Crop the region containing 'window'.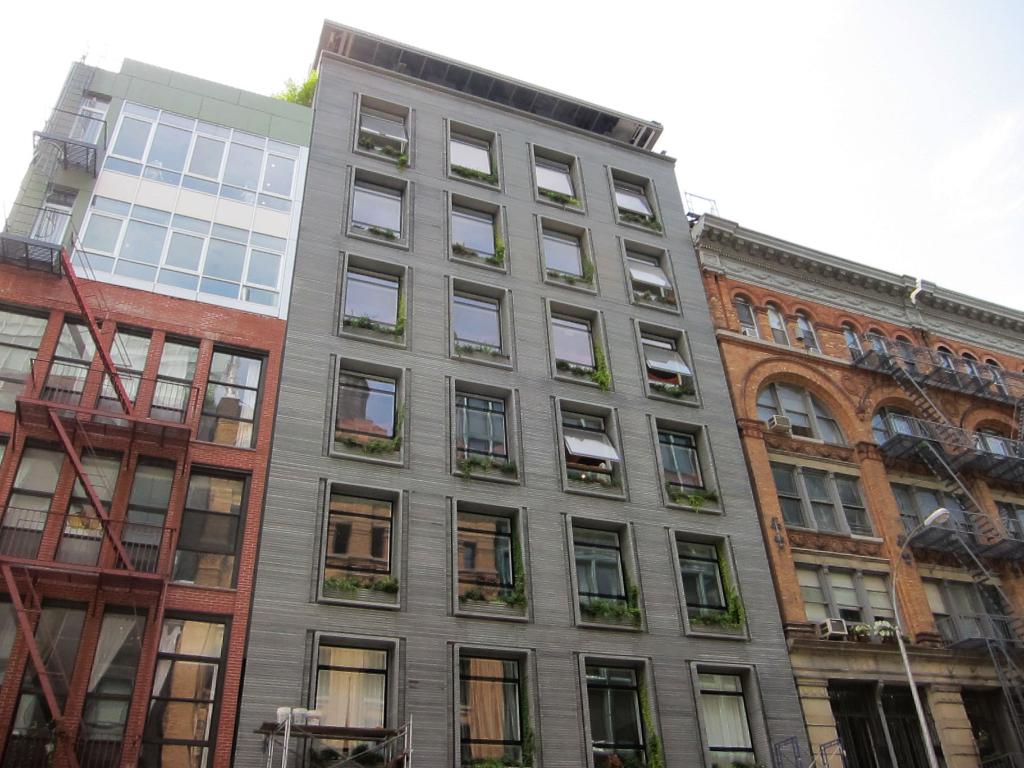
Crop region: x1=358, y1=176, x2=403, y2=241.
